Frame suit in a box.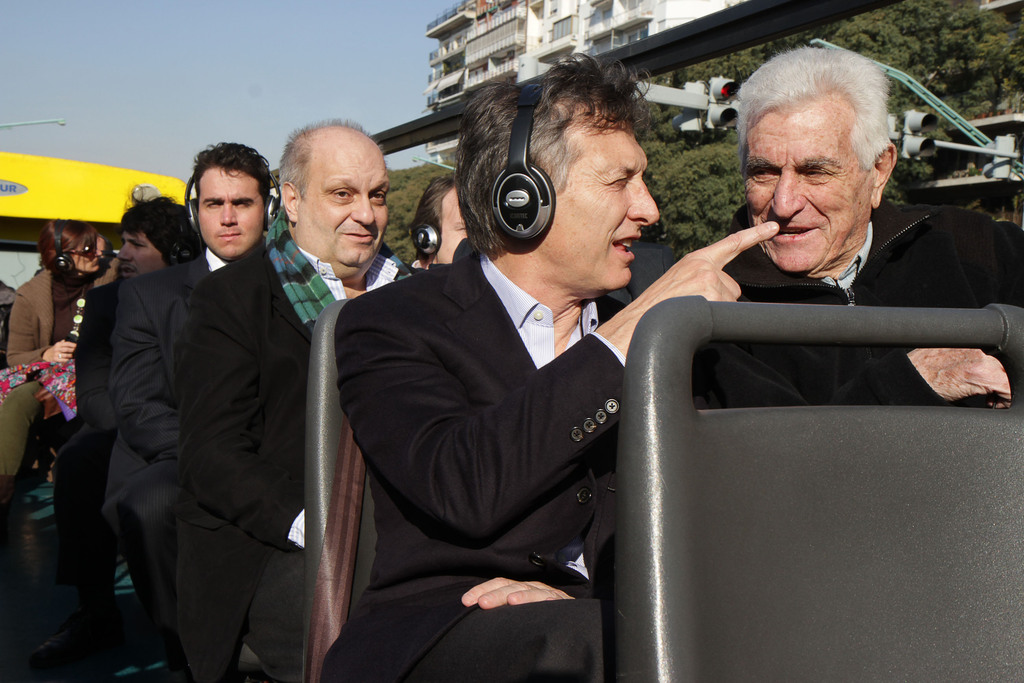
(x1=312, y1=137, x2=670, y2=662).
